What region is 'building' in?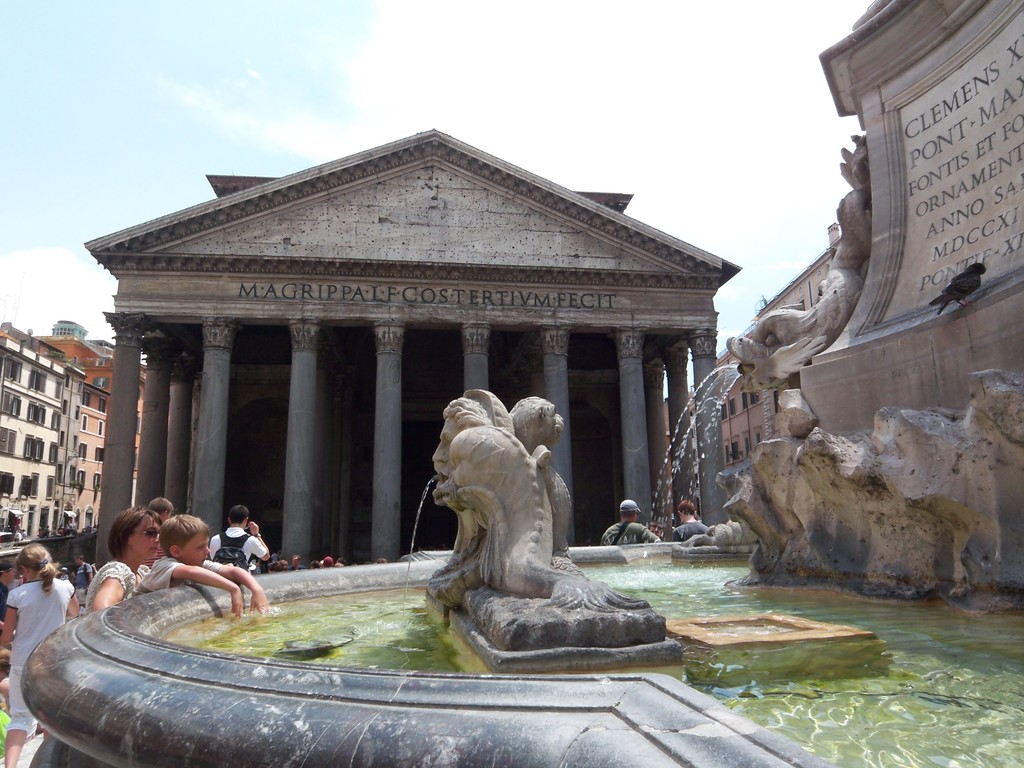
x1=660, y1=216, x2=843, y2=515.
